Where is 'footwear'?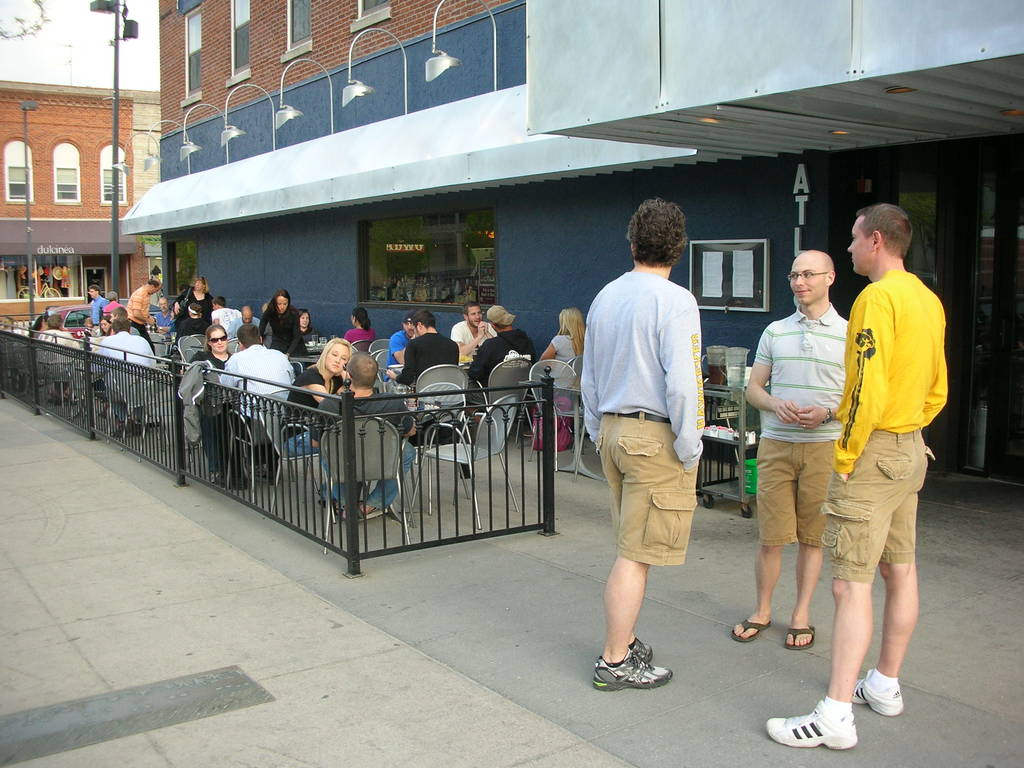
(left=767, top=703, right=860, bottom=750).
